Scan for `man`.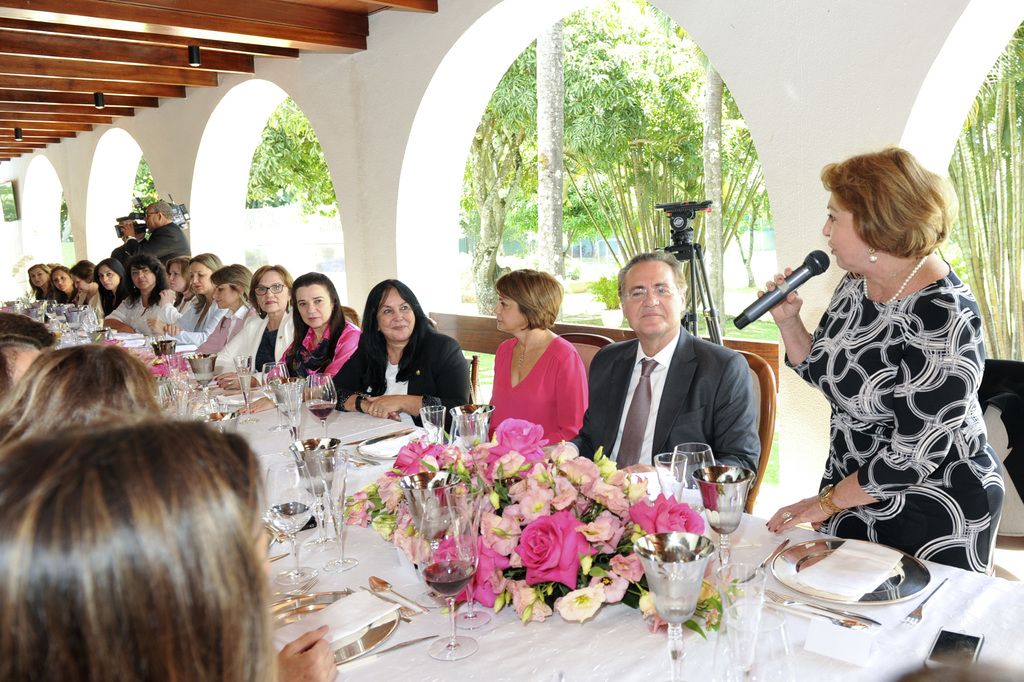
Scan result: (554, 243, 765, 516).
